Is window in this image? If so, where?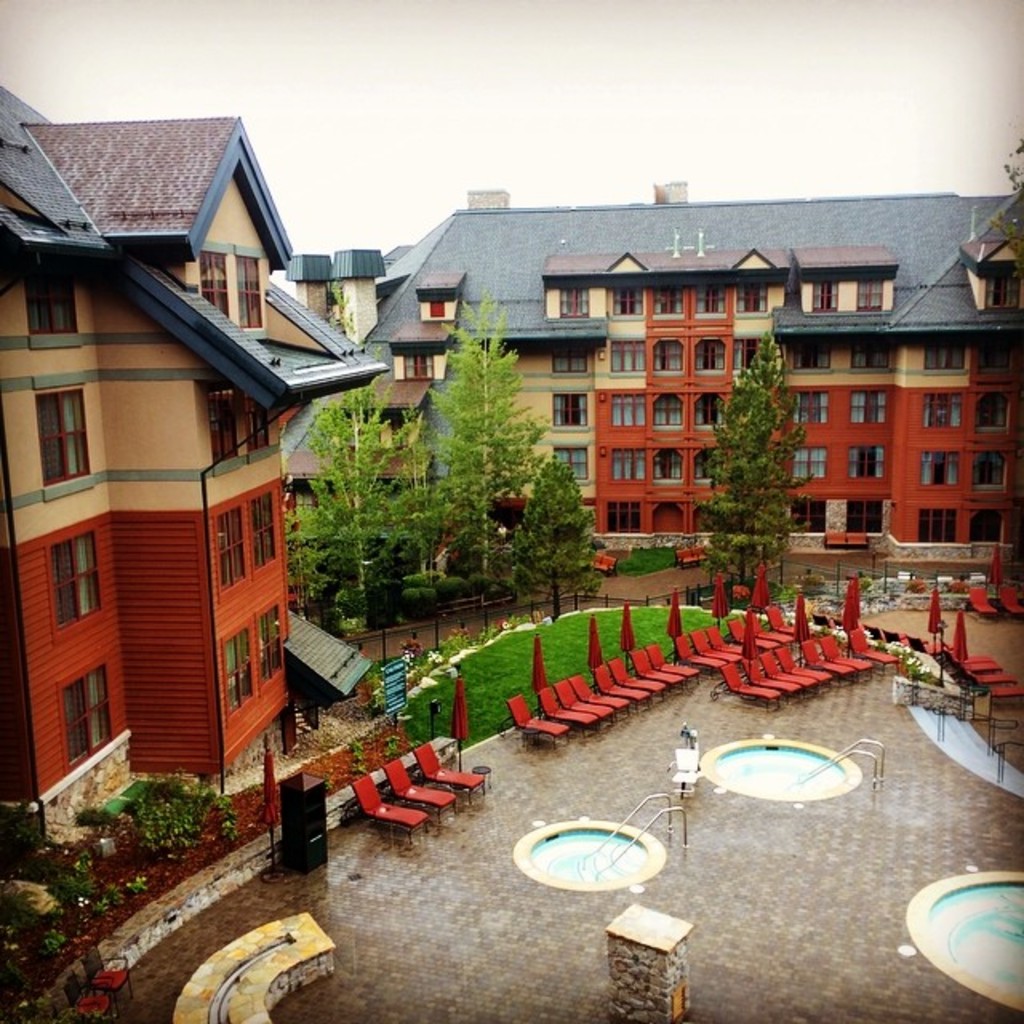
Yes, at <box>698,285,725,318</box>.
